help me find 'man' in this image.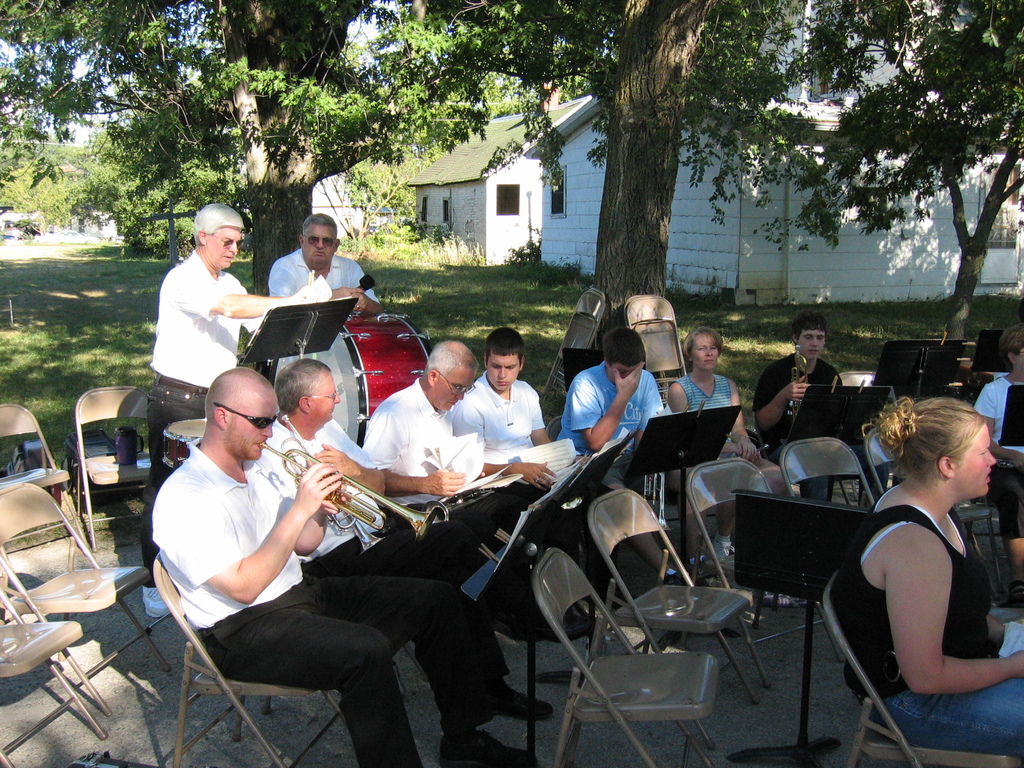
Found it: BBox(565, 320, 724, 584).
